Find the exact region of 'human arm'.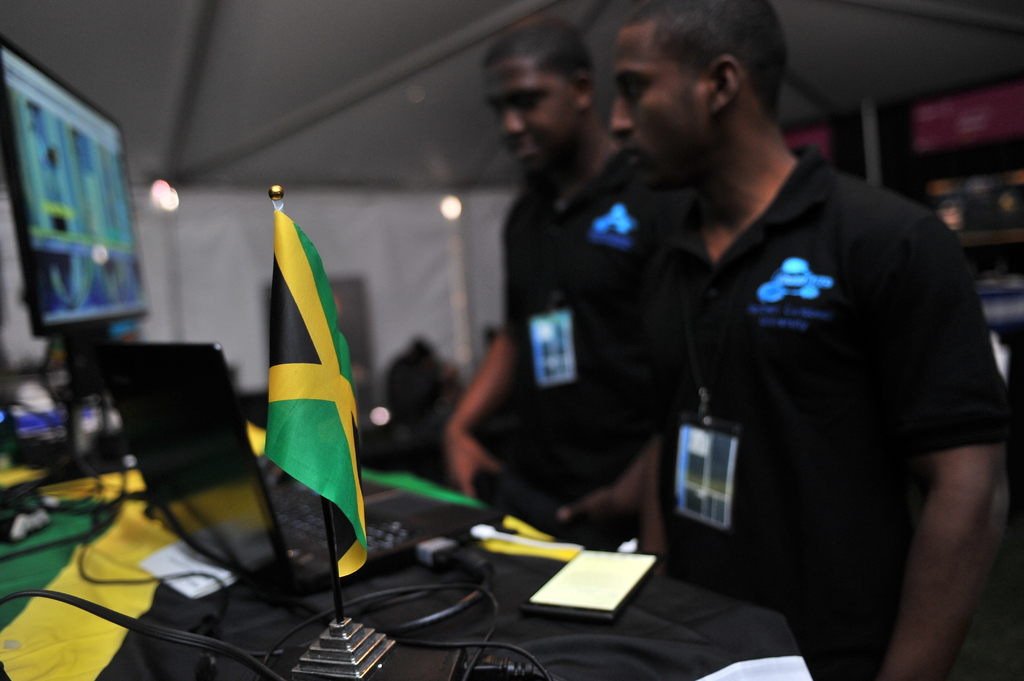
Exact region: (x1=854, y1=284, x2=1012, y2=680).
